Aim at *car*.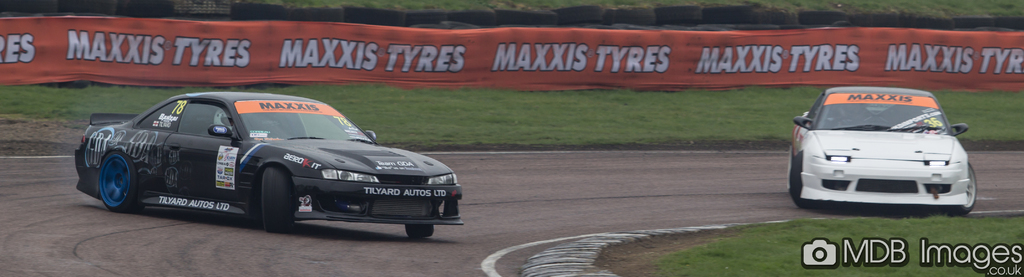
Aimed at box(73, 88, 468, 234).
